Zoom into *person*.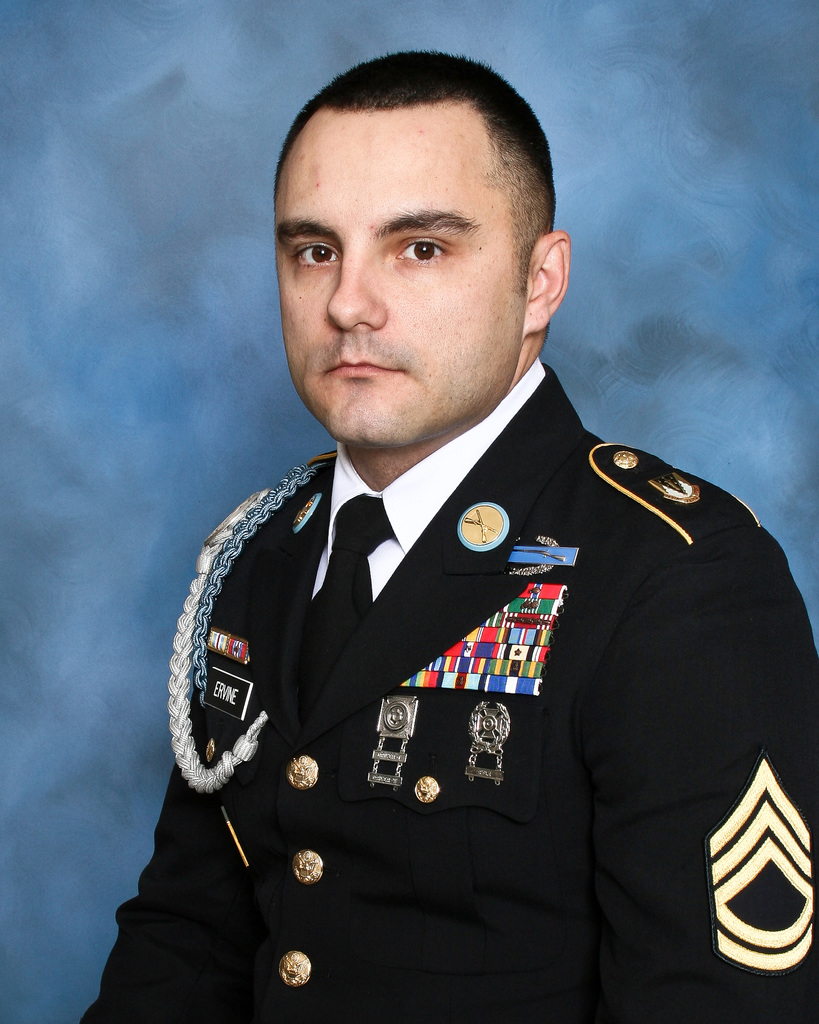
Zoom target: 79:50:818:1023.
